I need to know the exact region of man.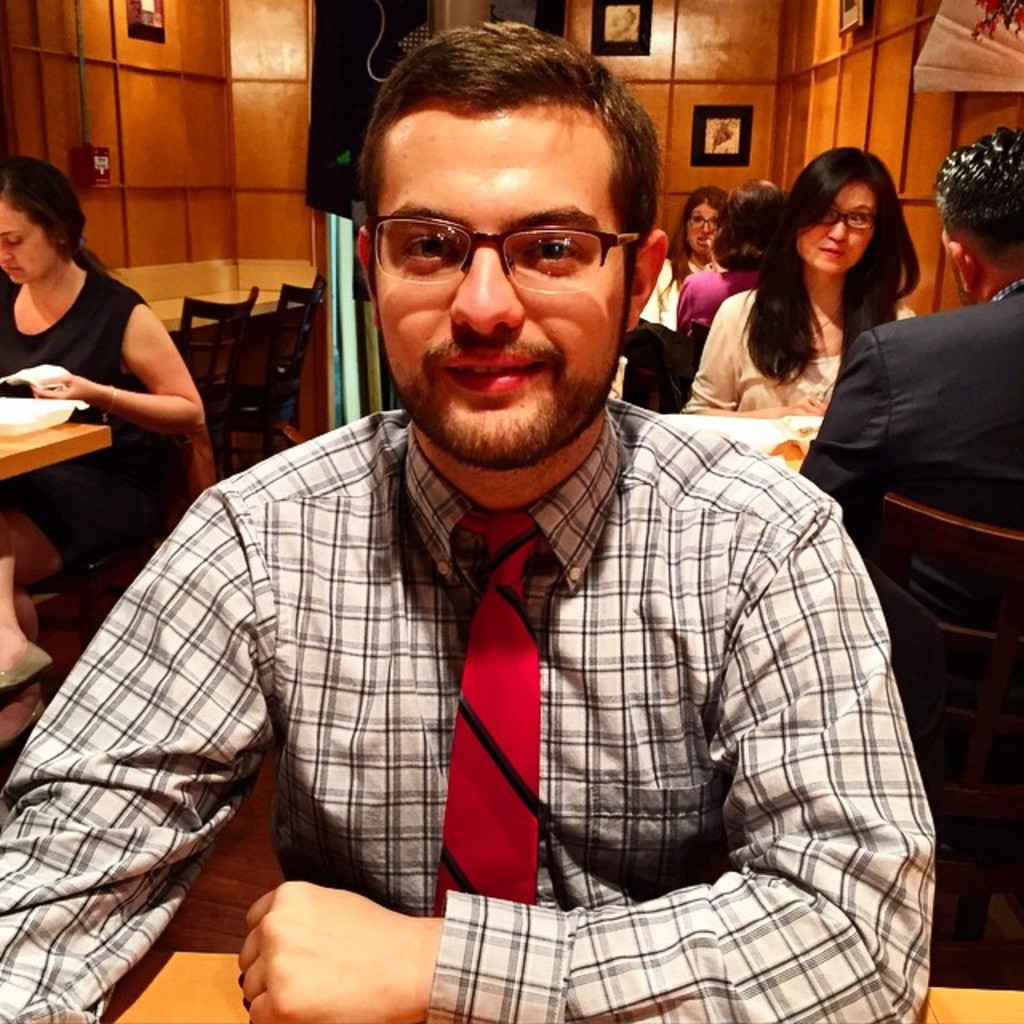
Region: locate(790, 125, 1022, 747).
